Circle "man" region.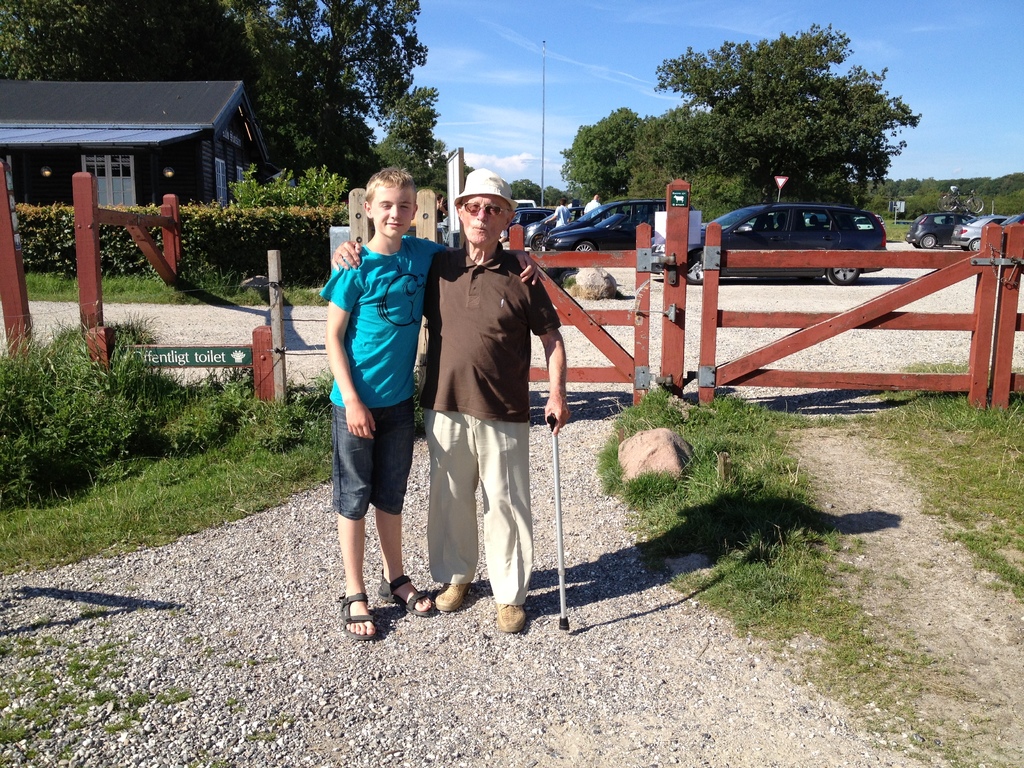
Region: pyautogui.locateOnScreen(326, 164, 561, 630).
